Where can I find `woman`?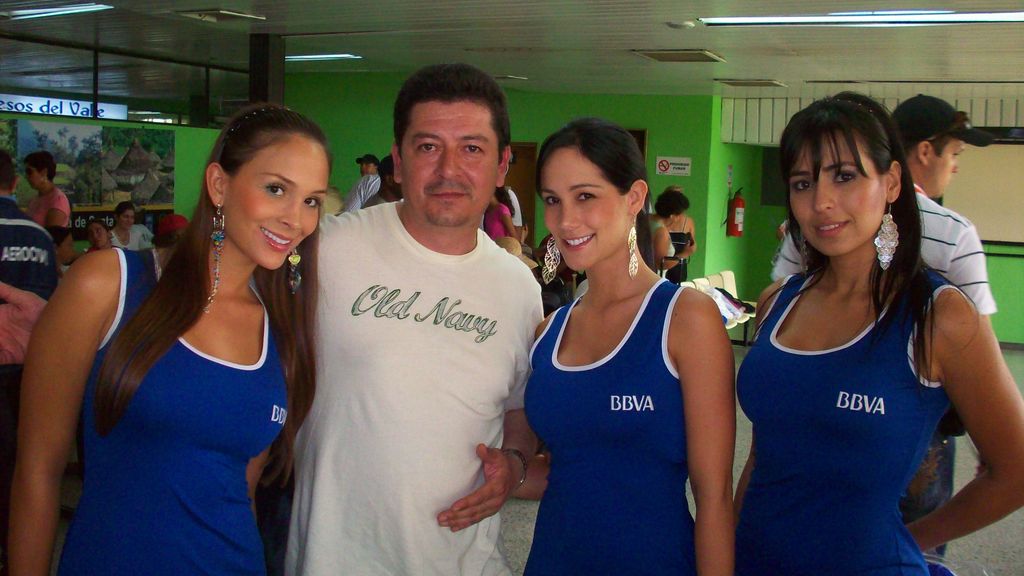
You can find it at [left=481, top=187, right=522, bottom=243].
